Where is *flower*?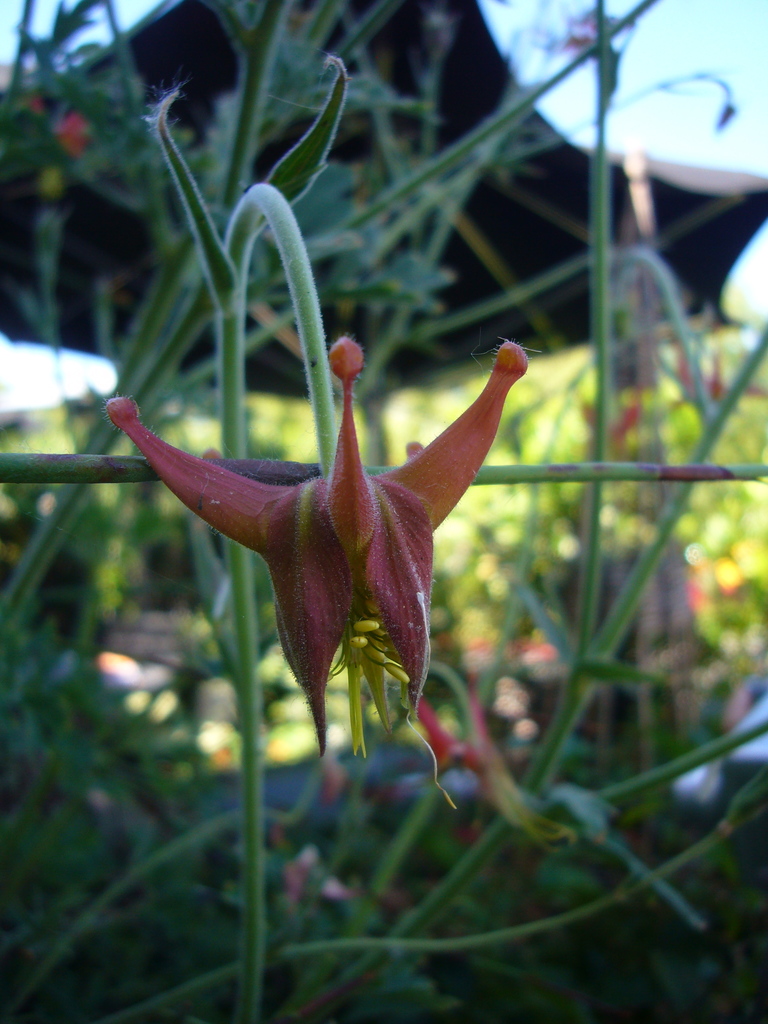
region(129, 314, 493, 685).
